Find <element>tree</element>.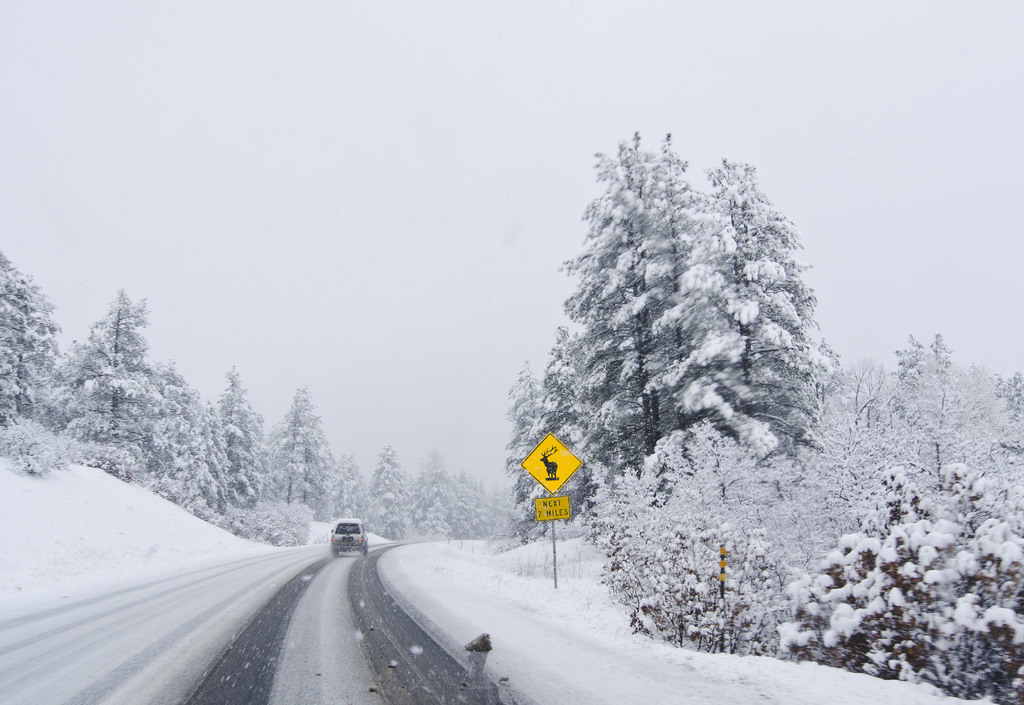
366/450/408/541.
